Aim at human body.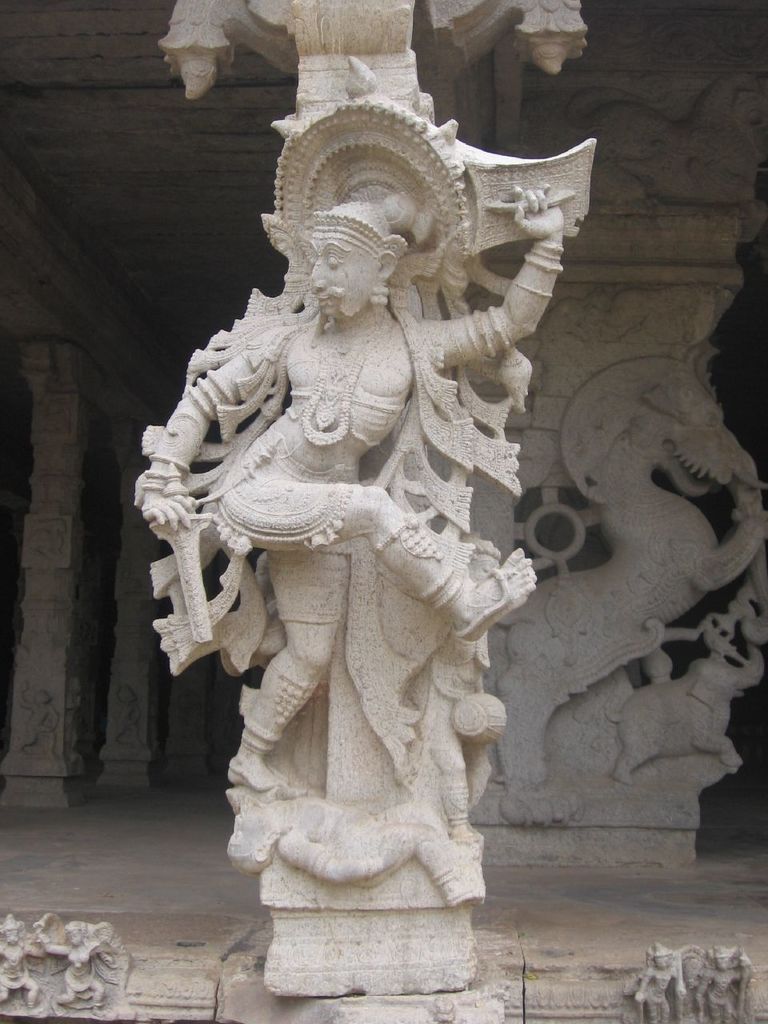
Aimed at rect(0, 940, 49, 1008).
